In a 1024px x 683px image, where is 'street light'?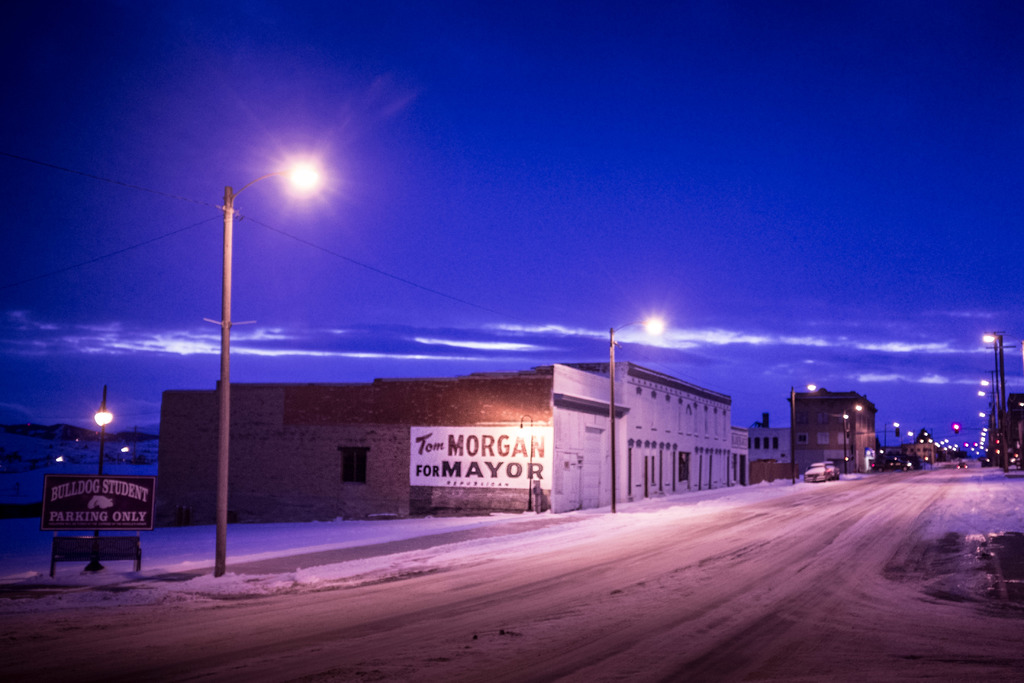
pyautogui.locateOnScreen(842, 402, 862, 467).
